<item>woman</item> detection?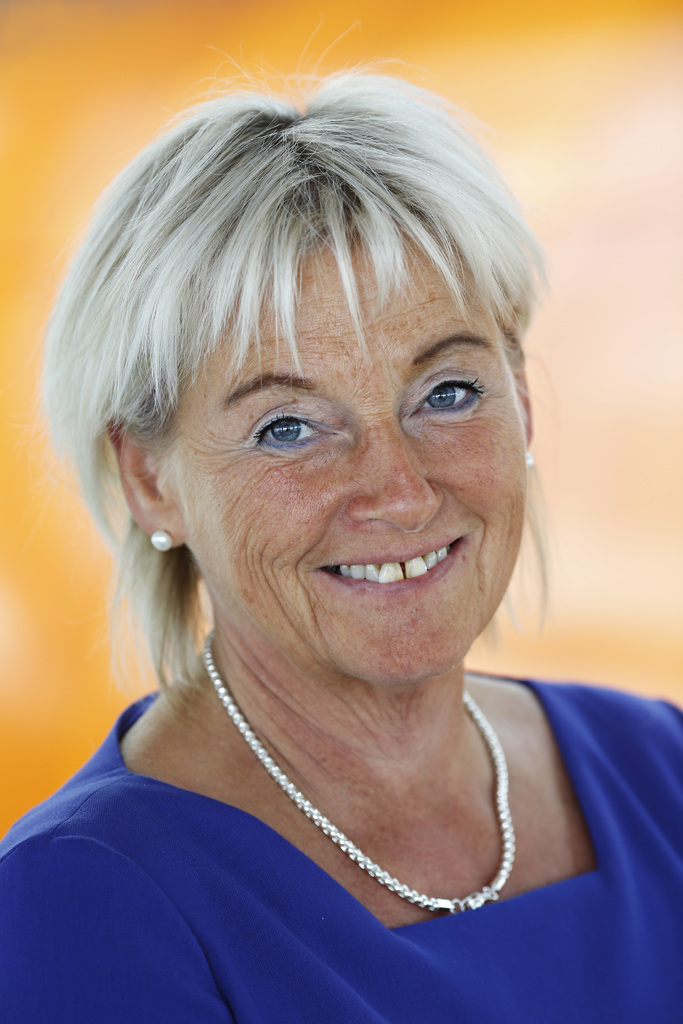
left=0, top=29, right=654, bottom=1009
